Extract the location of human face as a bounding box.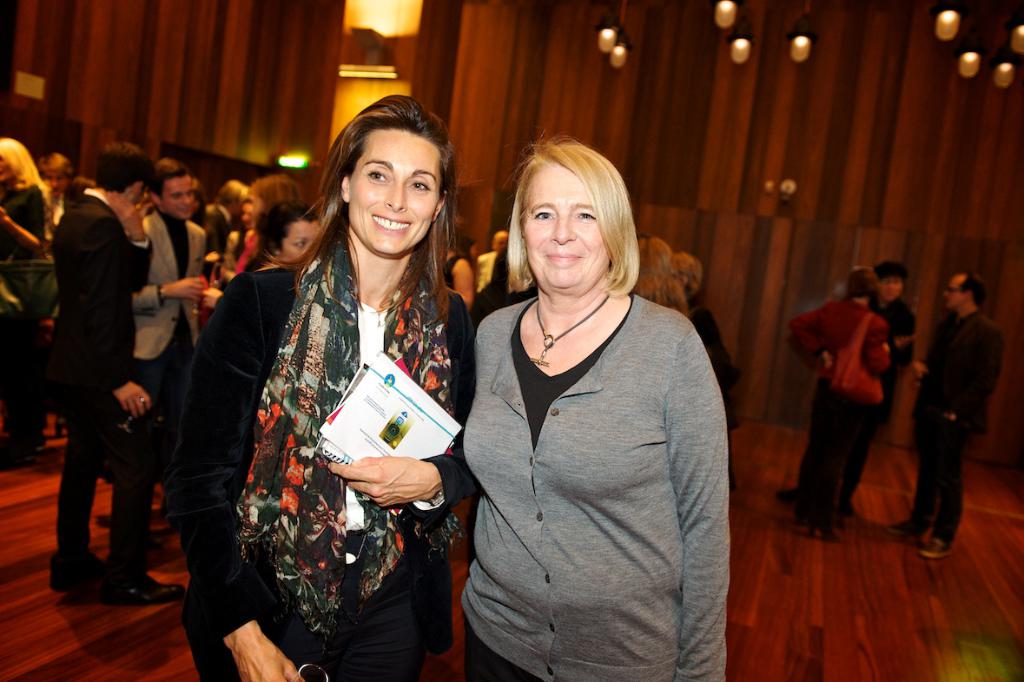
box(879, 275, 909, 302).
